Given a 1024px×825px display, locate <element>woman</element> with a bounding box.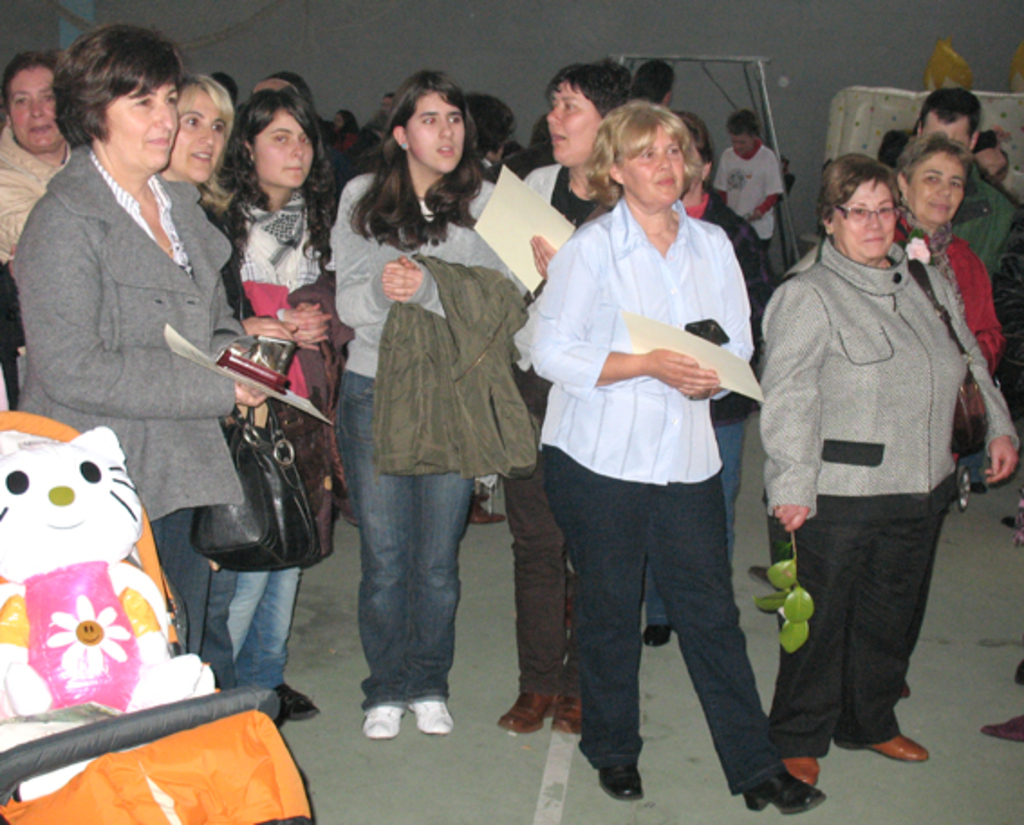
Located: [892, 134, 1006, 386].
